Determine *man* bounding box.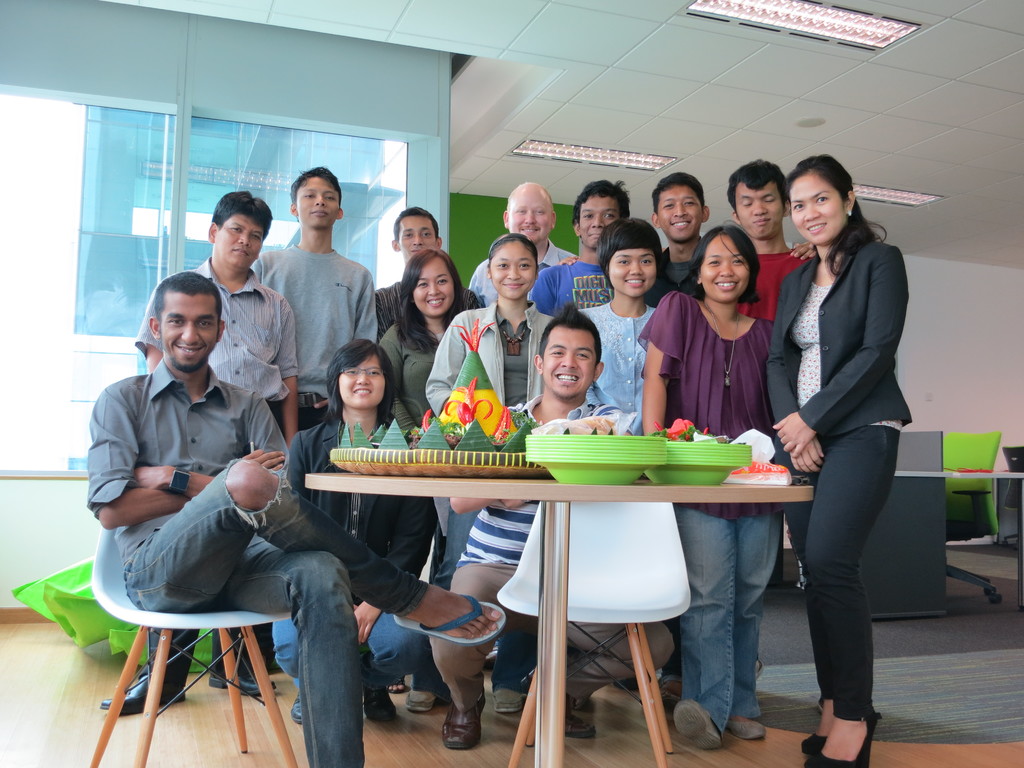
Determined: bbox=(97, 190, 303, 717).
